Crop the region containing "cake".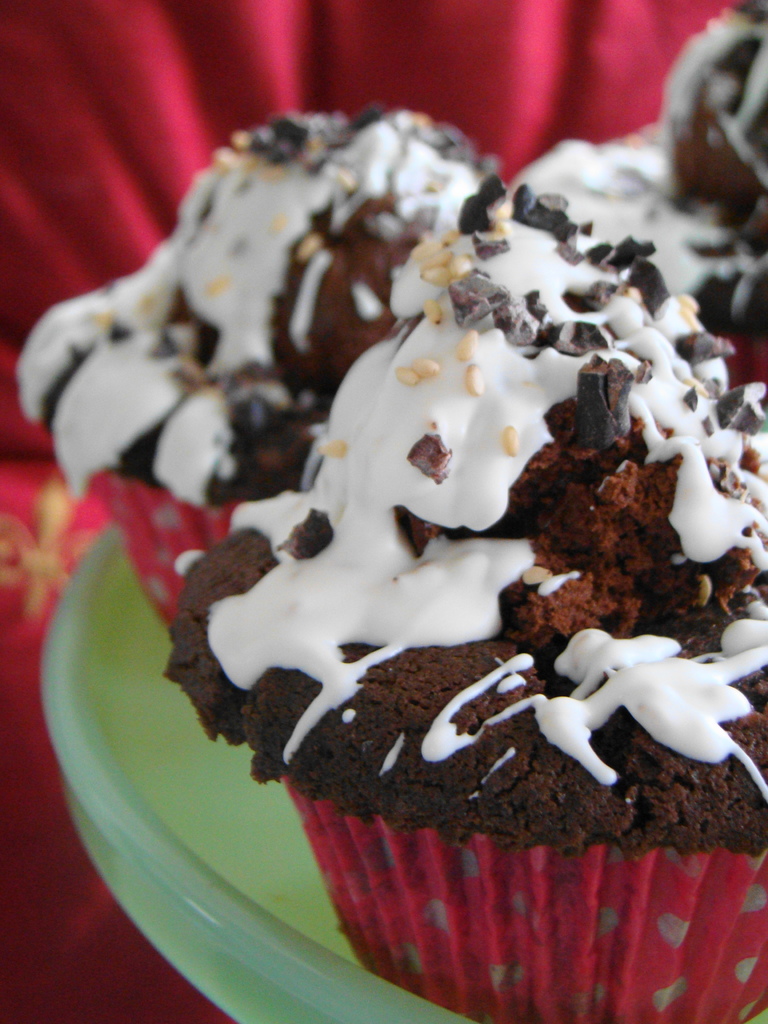
Crop region: pyautogui.locateOnScreen(150, 157, 767, 1023).
